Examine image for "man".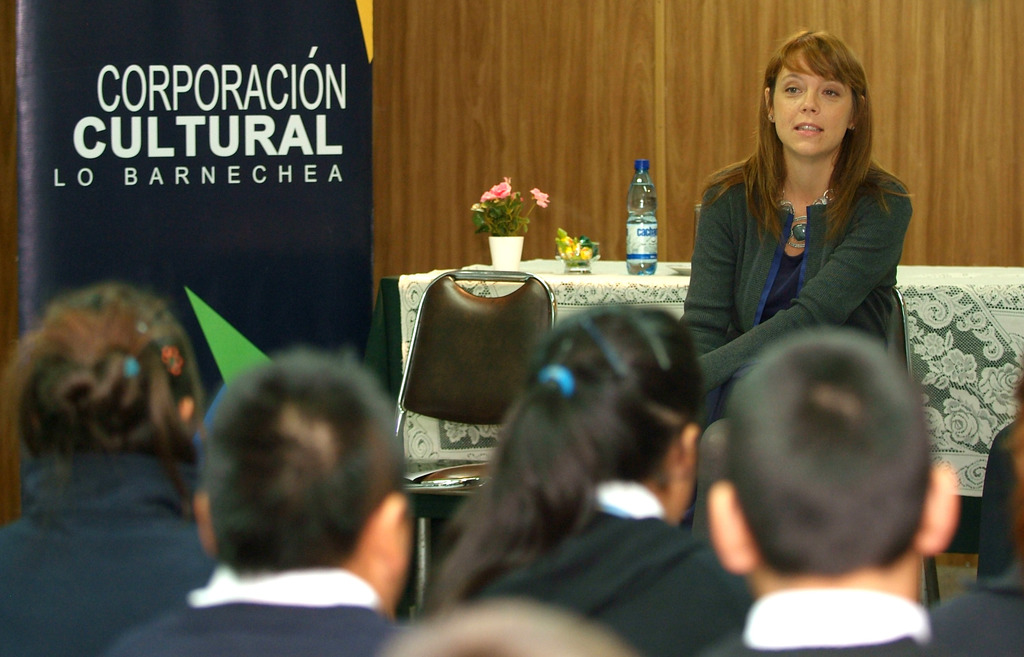
Examination result: detection(673, 310, 988, 653).
